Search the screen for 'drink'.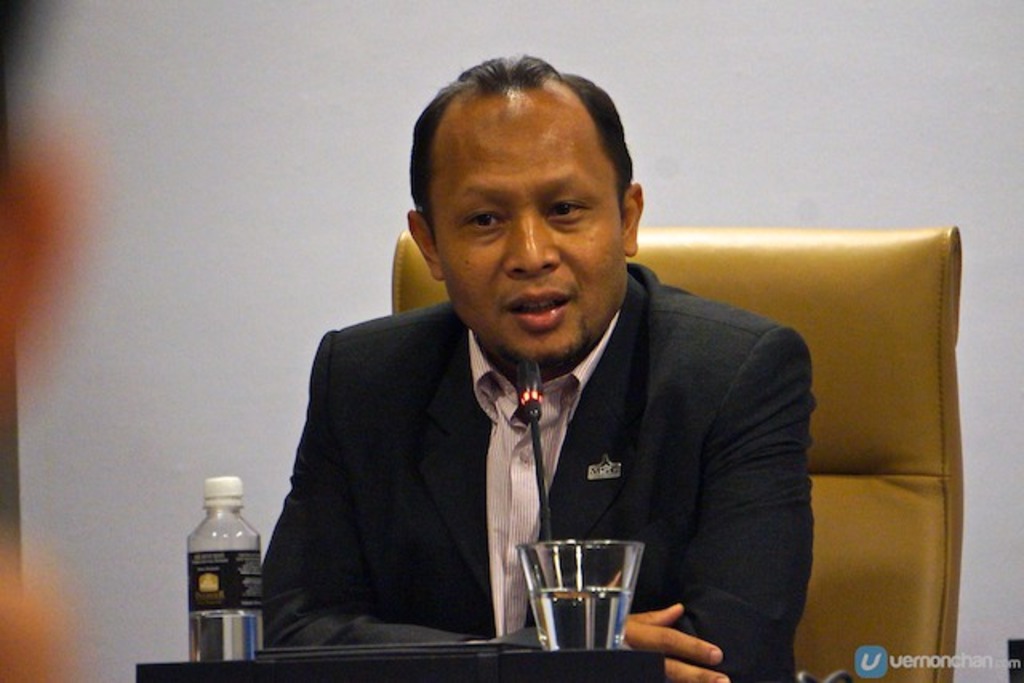
Found at 187, 614, 262, 661.
